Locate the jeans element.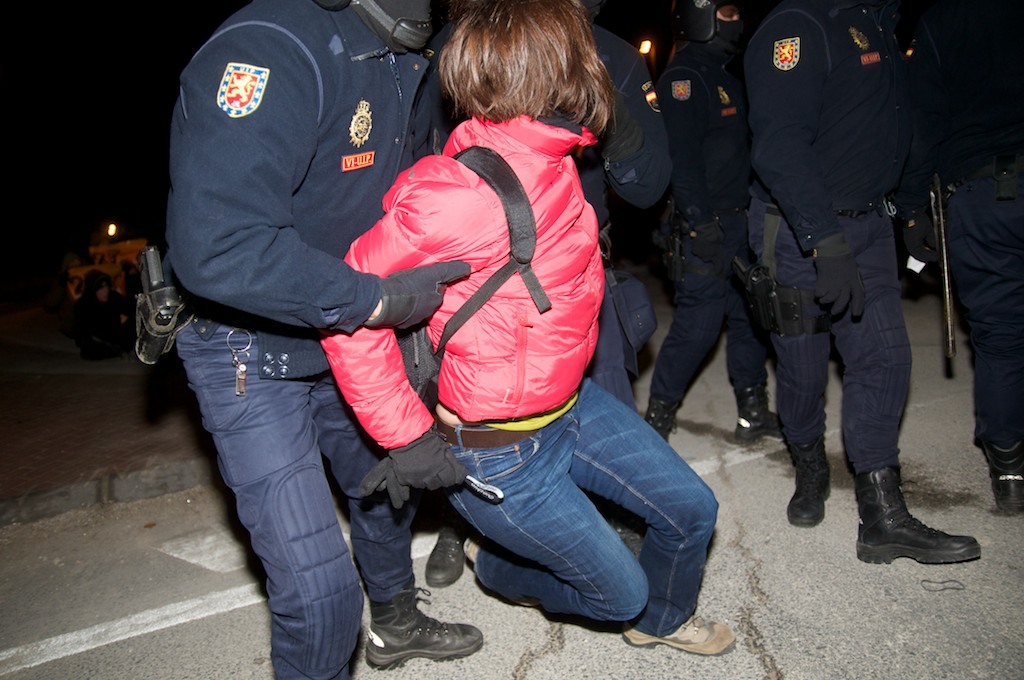
Element bbox: x1=434 y1=373 x2=719 y2=638.
